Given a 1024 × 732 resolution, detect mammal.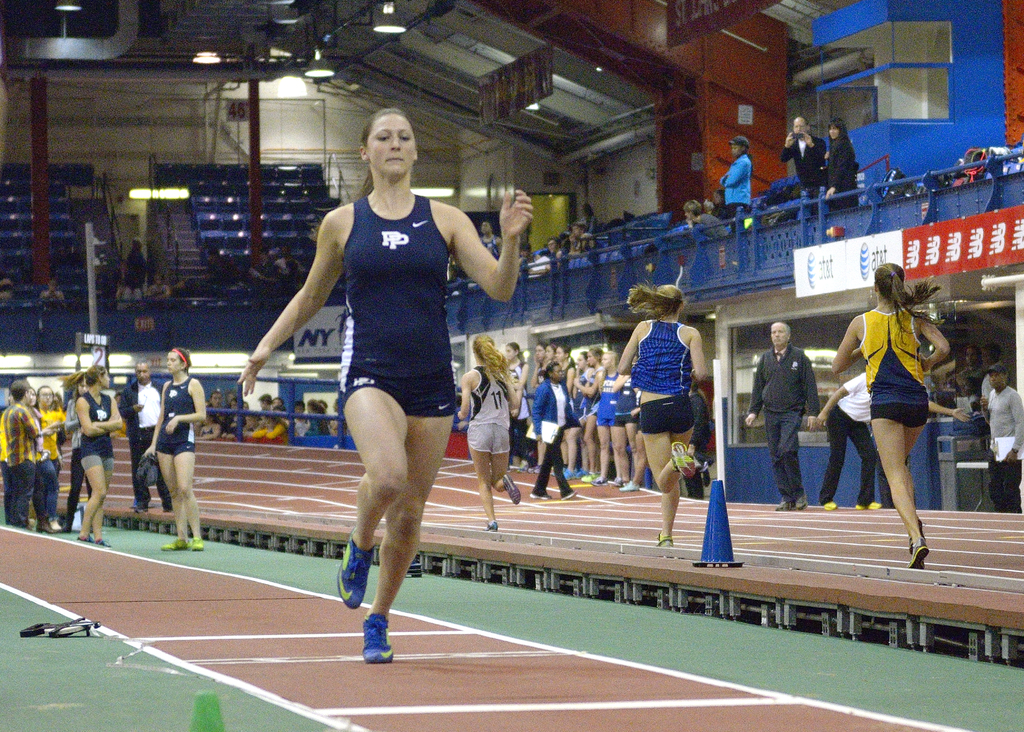
box=[0, 275, 16, 303].
